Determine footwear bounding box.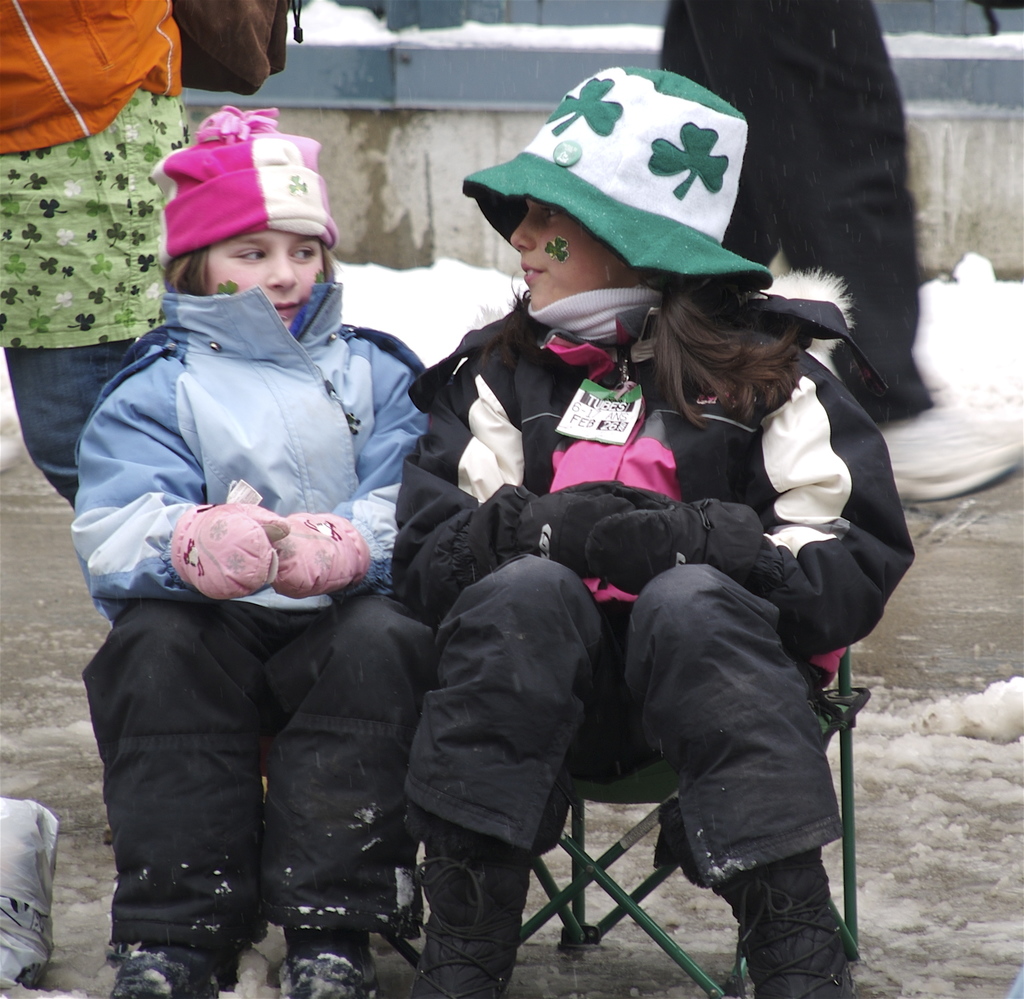
Determined: locate(719, 864, 853, 982).
